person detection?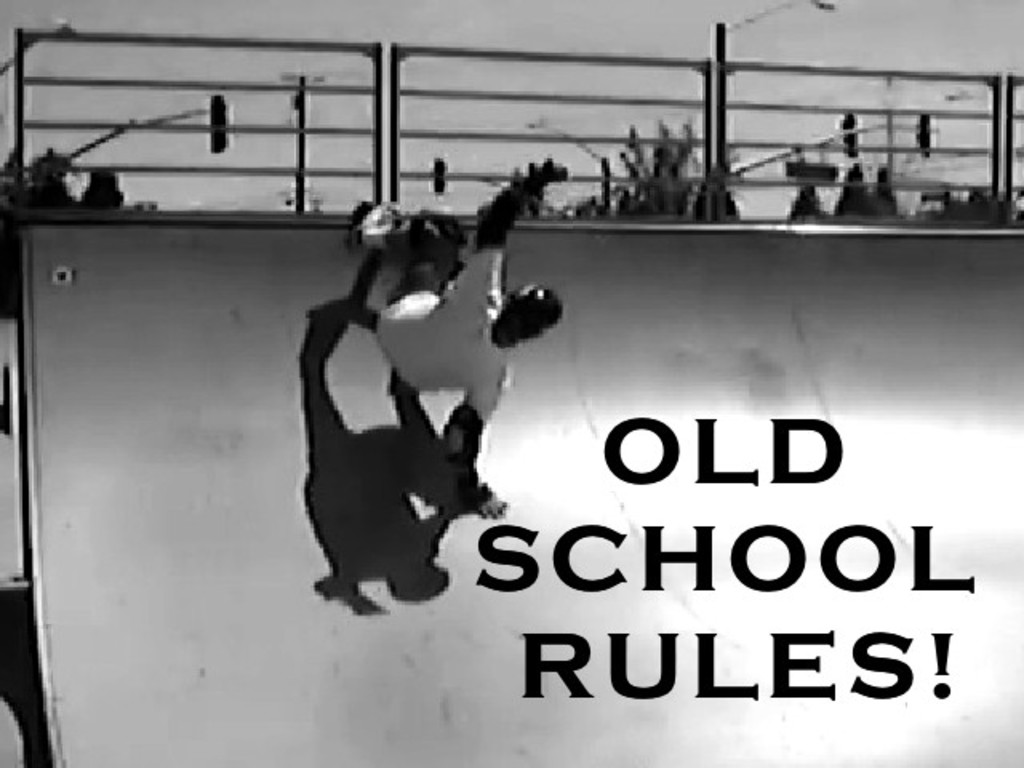
{"x1": 342, "y1": 157, "x2": 565, "y2": 522}
